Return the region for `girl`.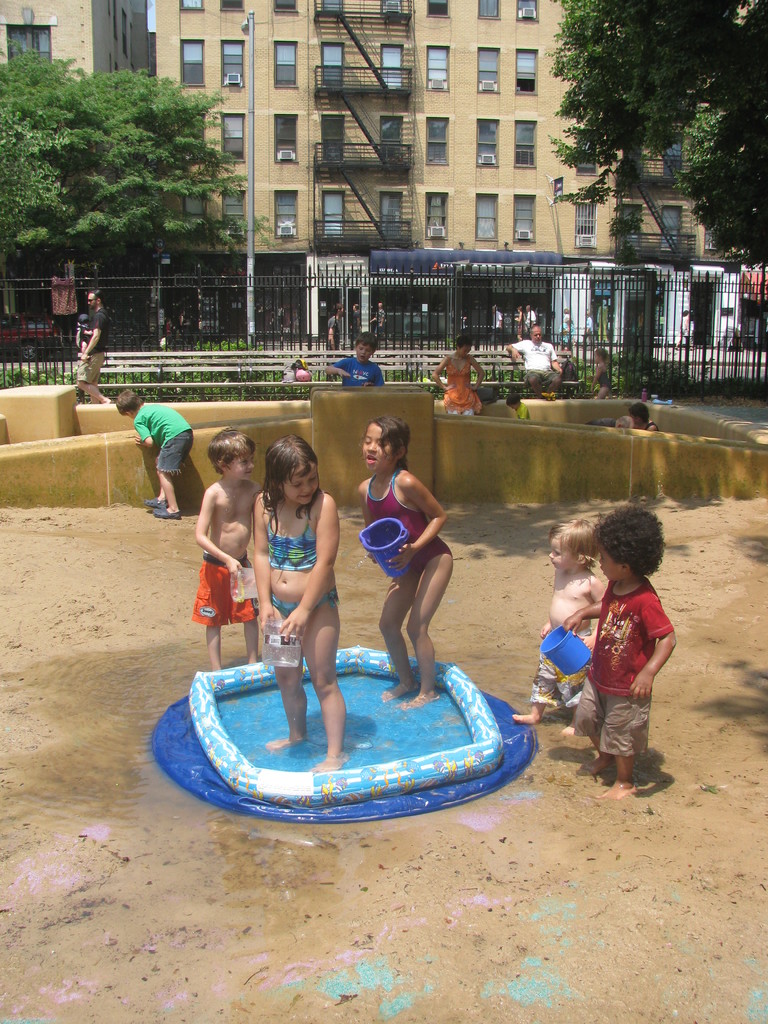
x1=511, y1=514, x2=607, y2=774.
